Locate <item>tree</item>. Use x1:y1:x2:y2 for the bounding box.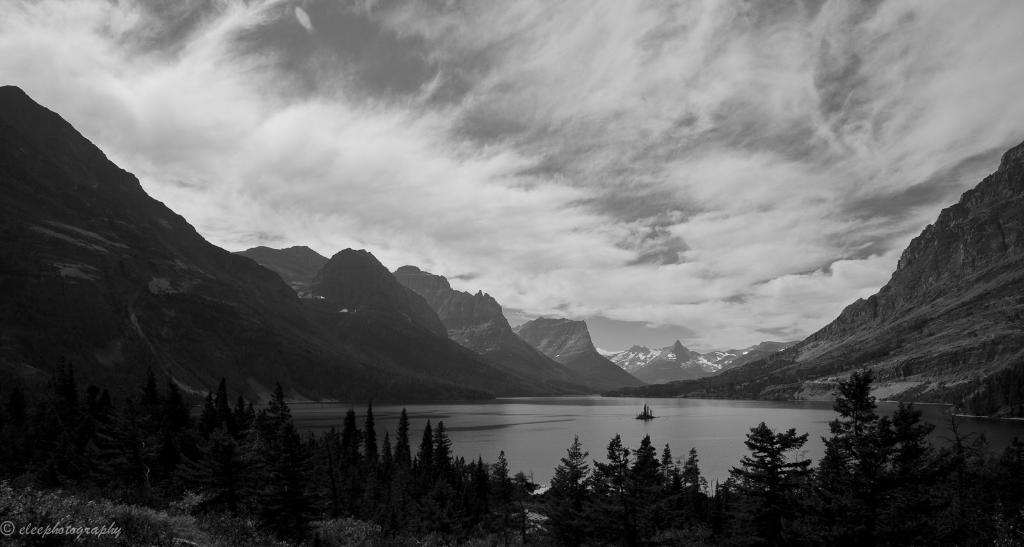
263:367:340:535.
